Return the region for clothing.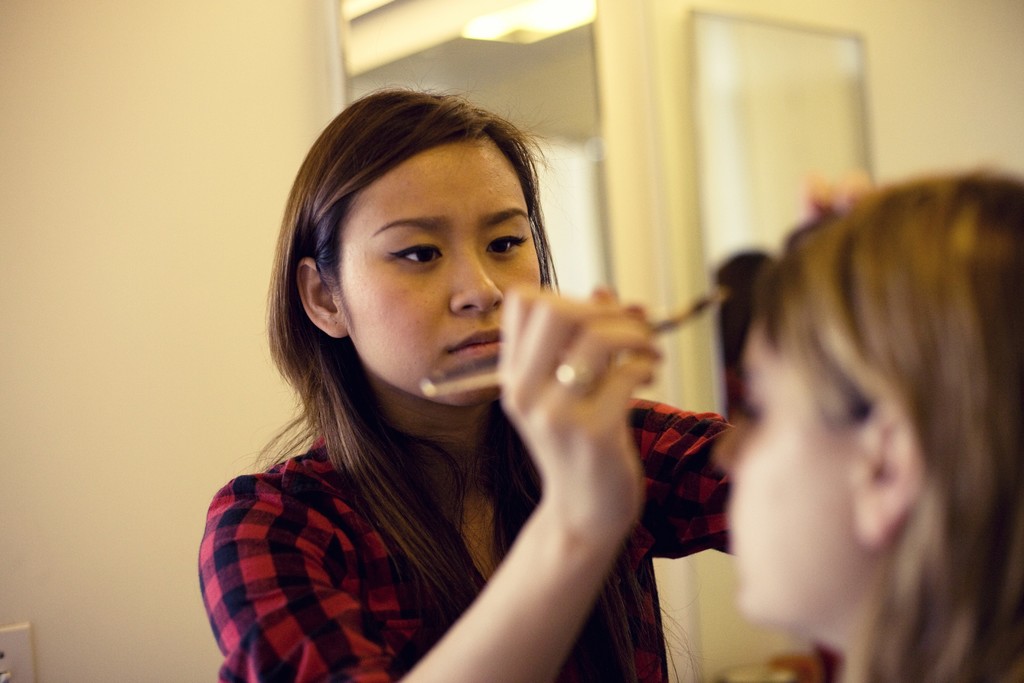
crop(196, 397, 823, 682).
